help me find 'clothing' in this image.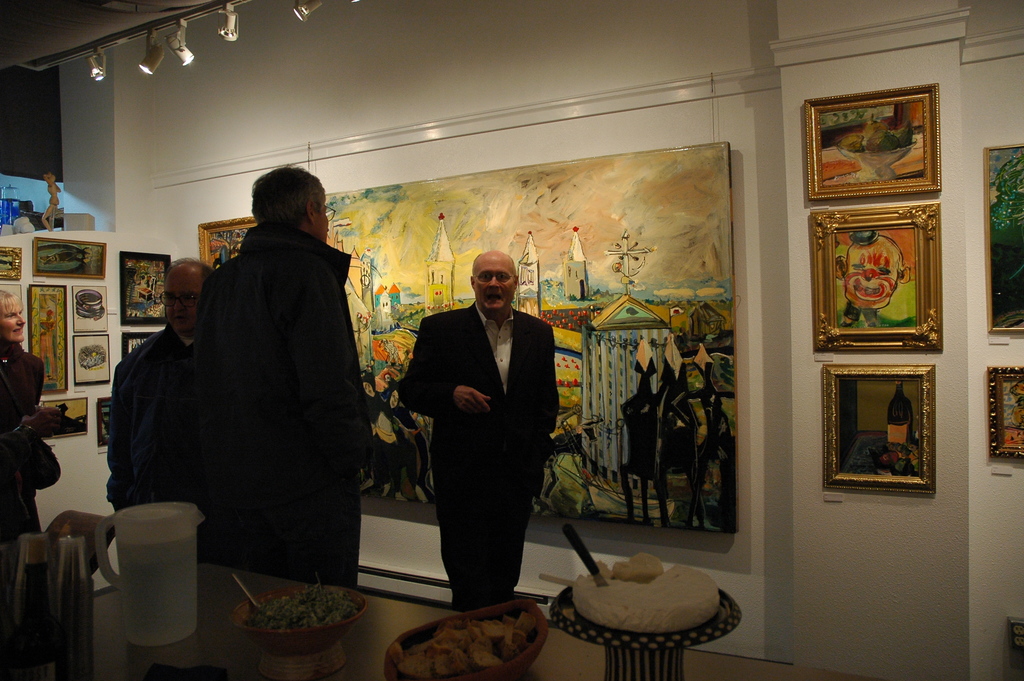
Found it: crop(104, 326, 212, 590).
